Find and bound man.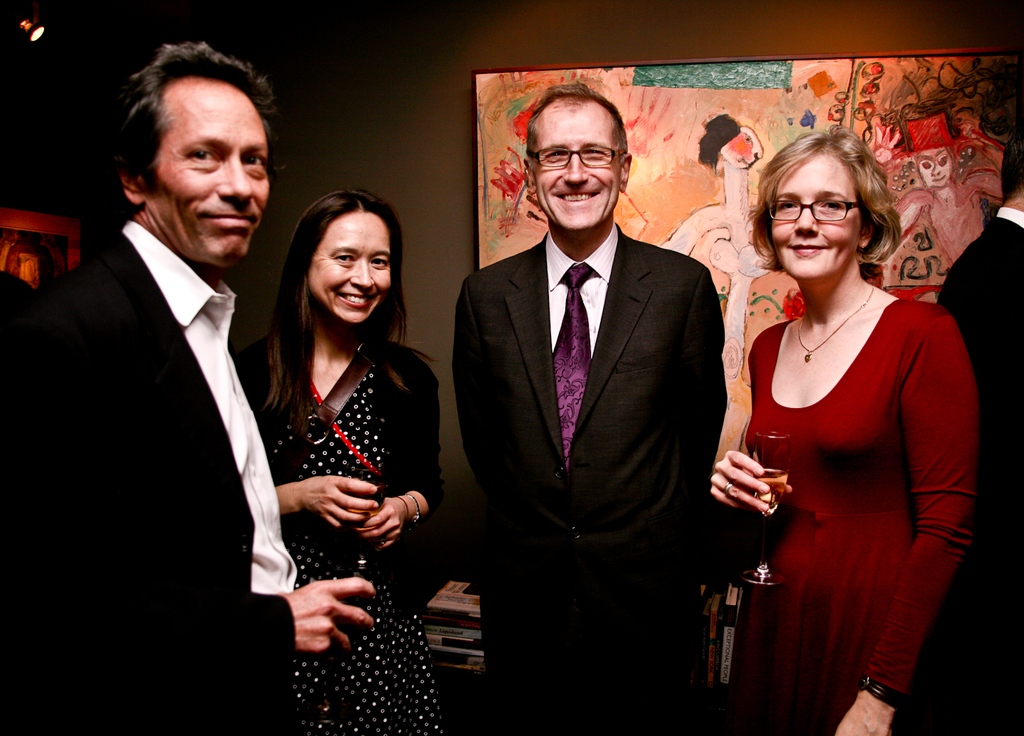
Bound: box=[0, 38, 378, 735].
